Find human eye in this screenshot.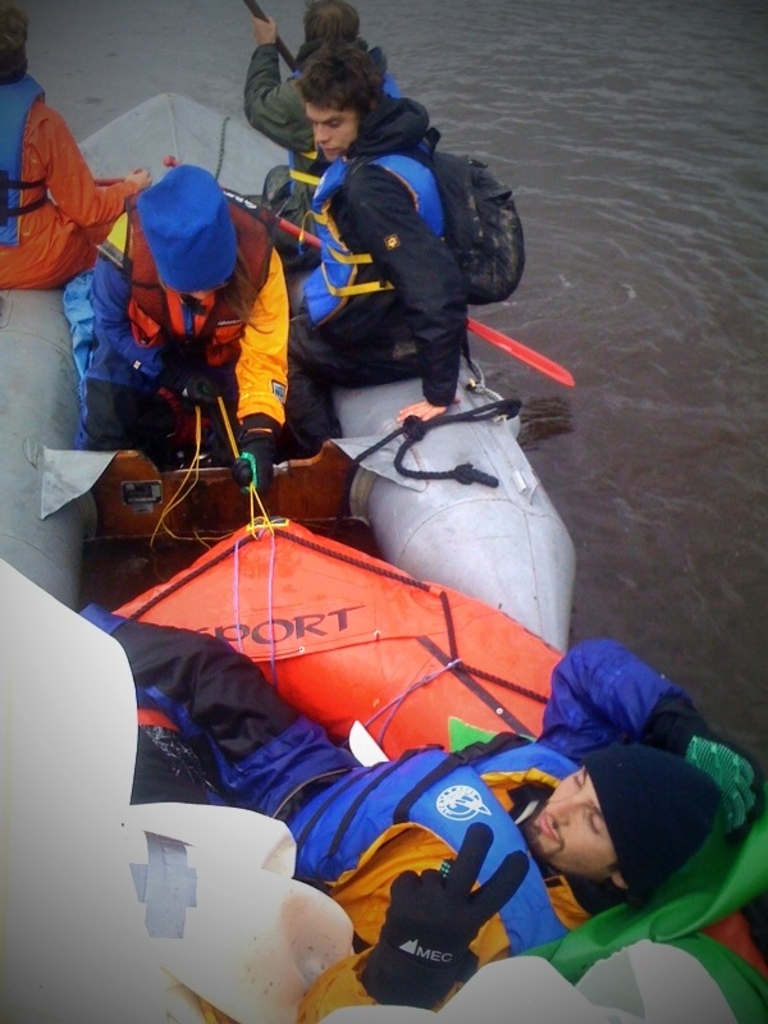
The bounding box for human eye is box(581, 803, 609, 844).
